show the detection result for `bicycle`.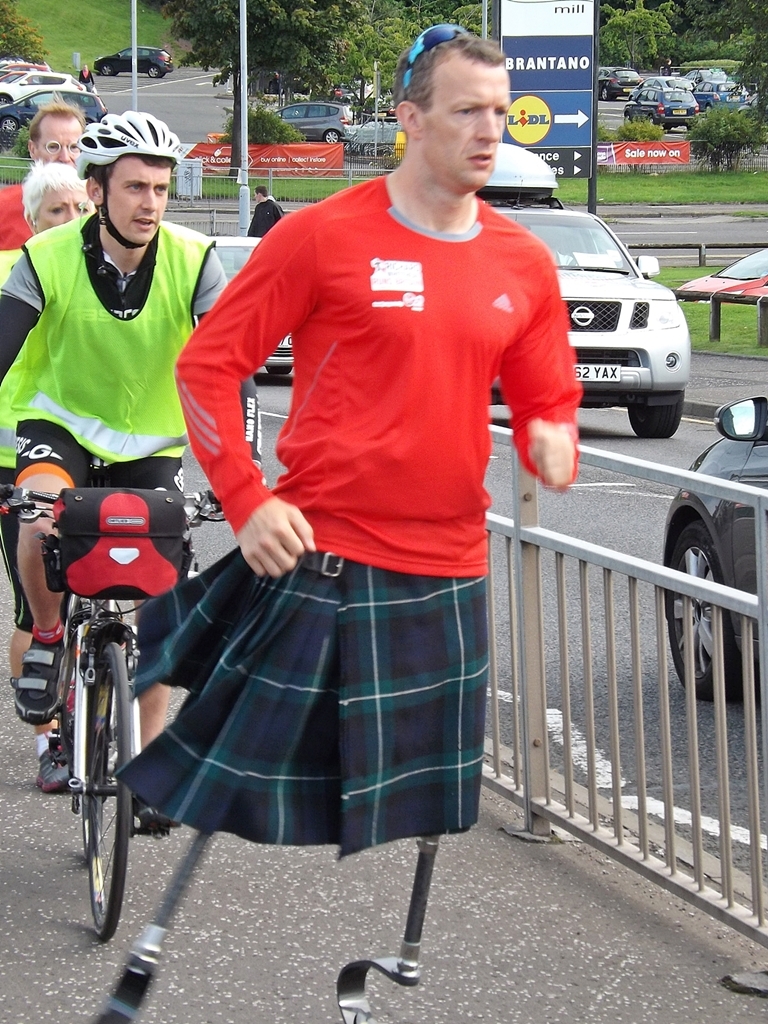
10/422/216/937.
